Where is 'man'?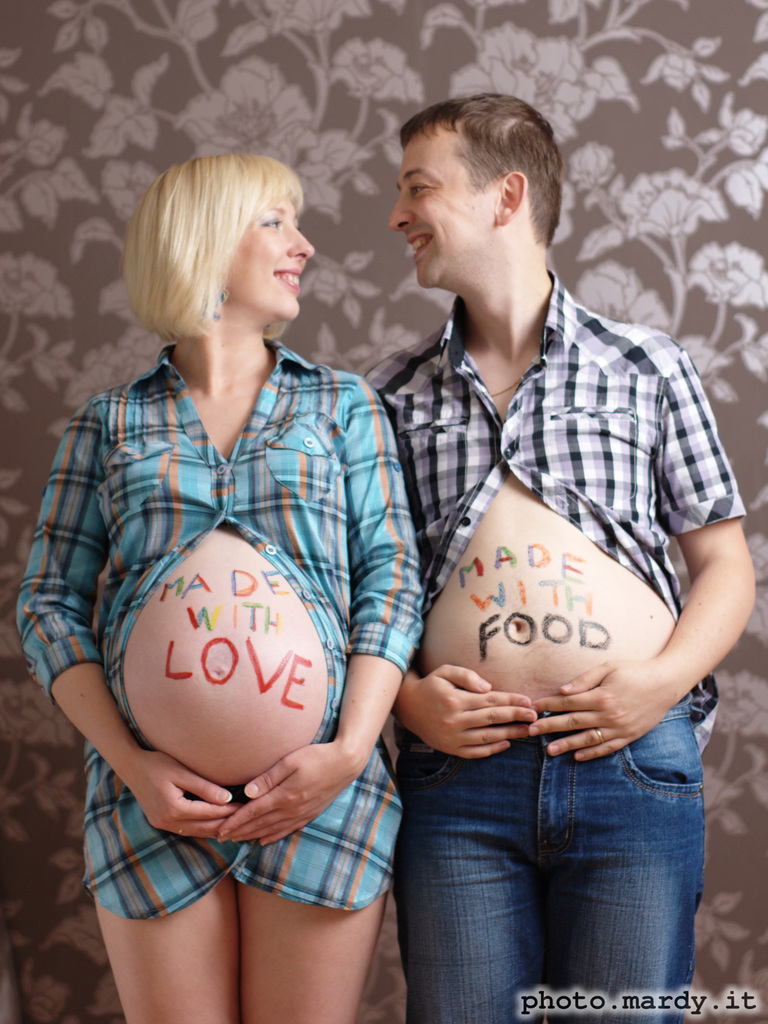
bbox=[335, 59, 747, 1007].
